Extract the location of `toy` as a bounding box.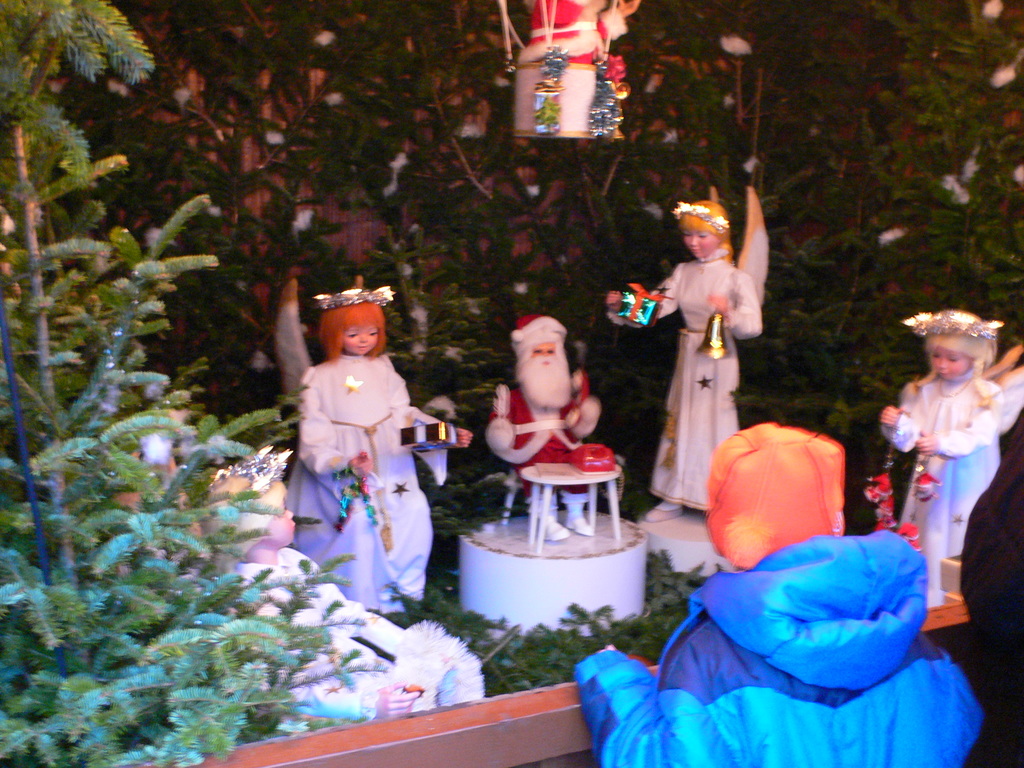
rect(570, 415, 994, 767).
